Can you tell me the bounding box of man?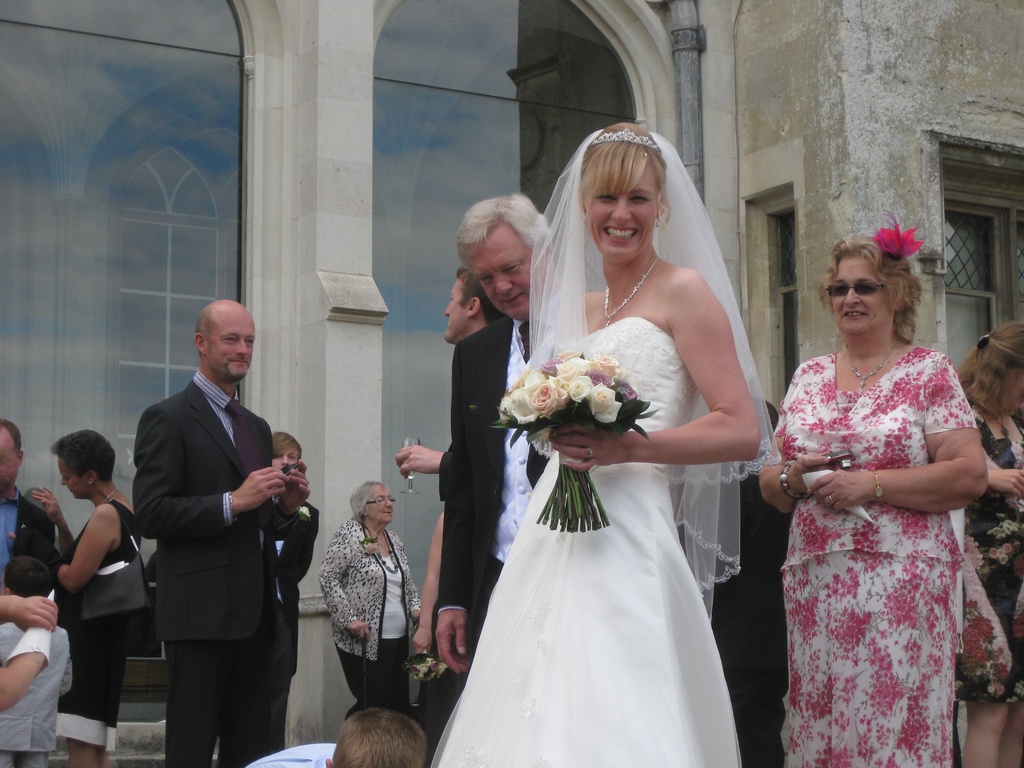
select_region(111, 278, 312, 742).
